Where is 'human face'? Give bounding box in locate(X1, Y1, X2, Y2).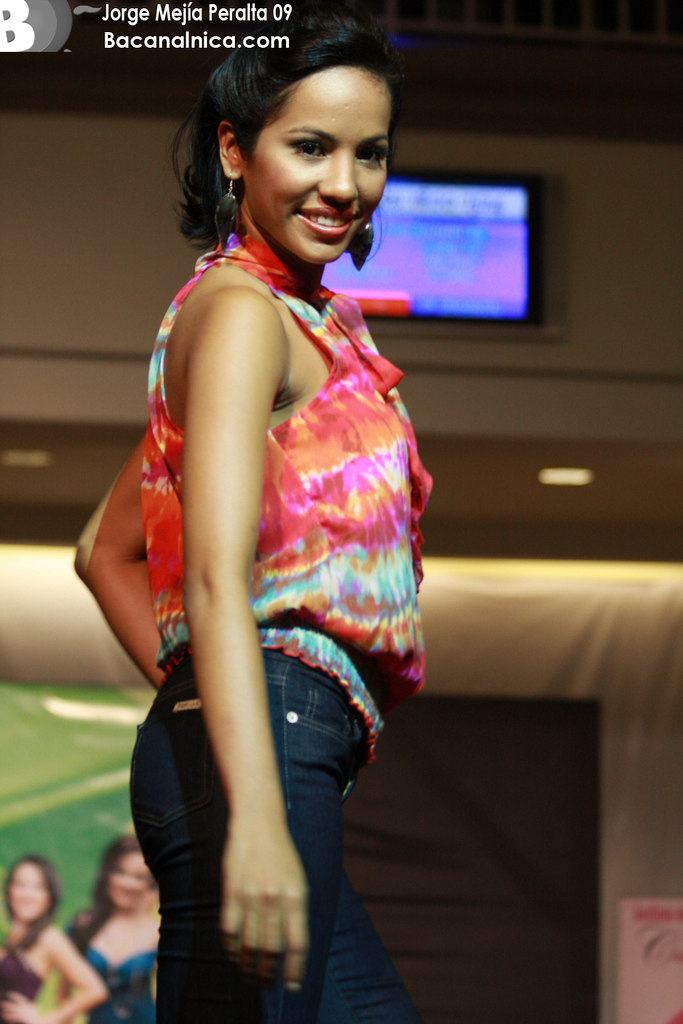
locate(11, 857, 51, 923).
